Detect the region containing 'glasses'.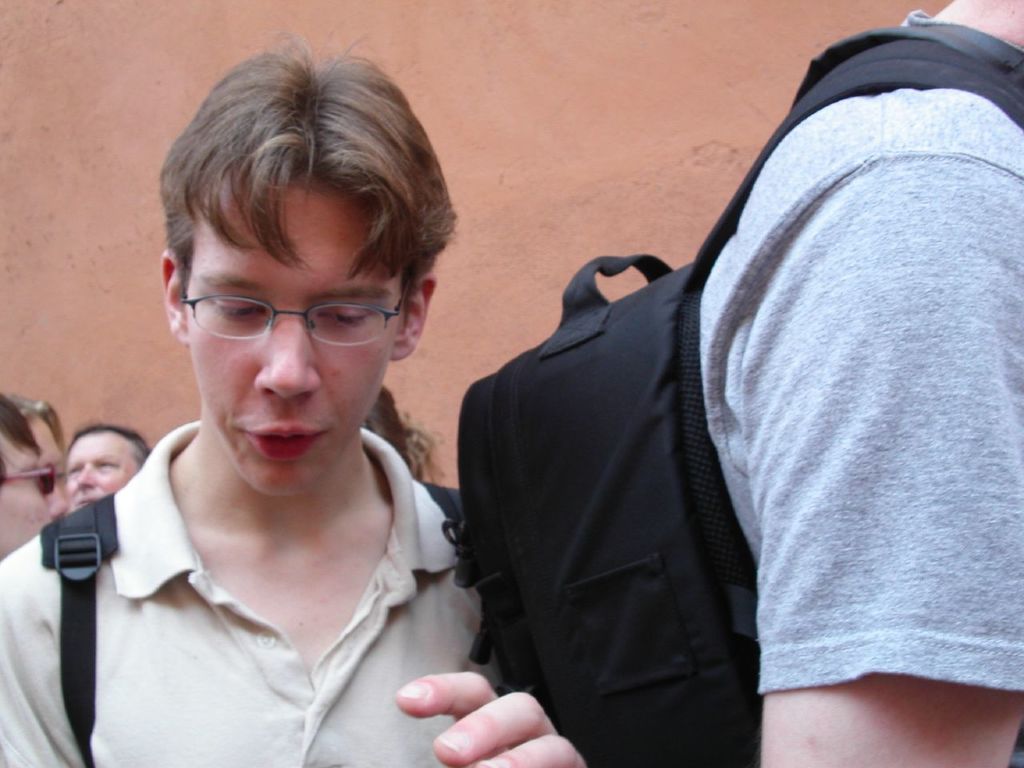
<box>0,458,54,498</box>.
